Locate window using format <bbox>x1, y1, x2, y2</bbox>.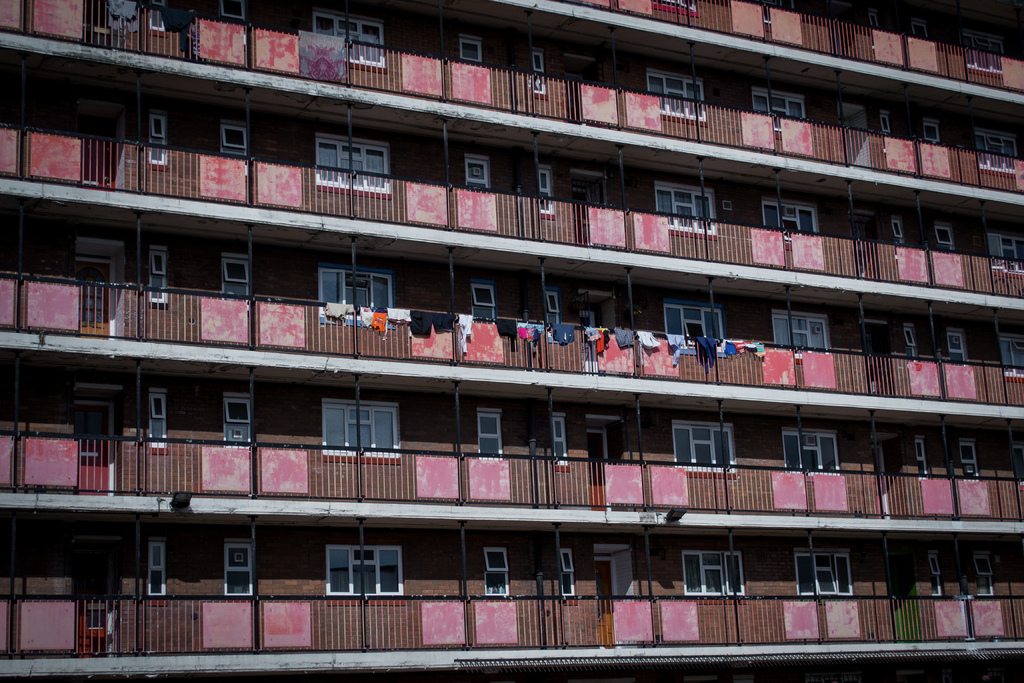
<bbox>751, 193, 828, 247</bbox>.
